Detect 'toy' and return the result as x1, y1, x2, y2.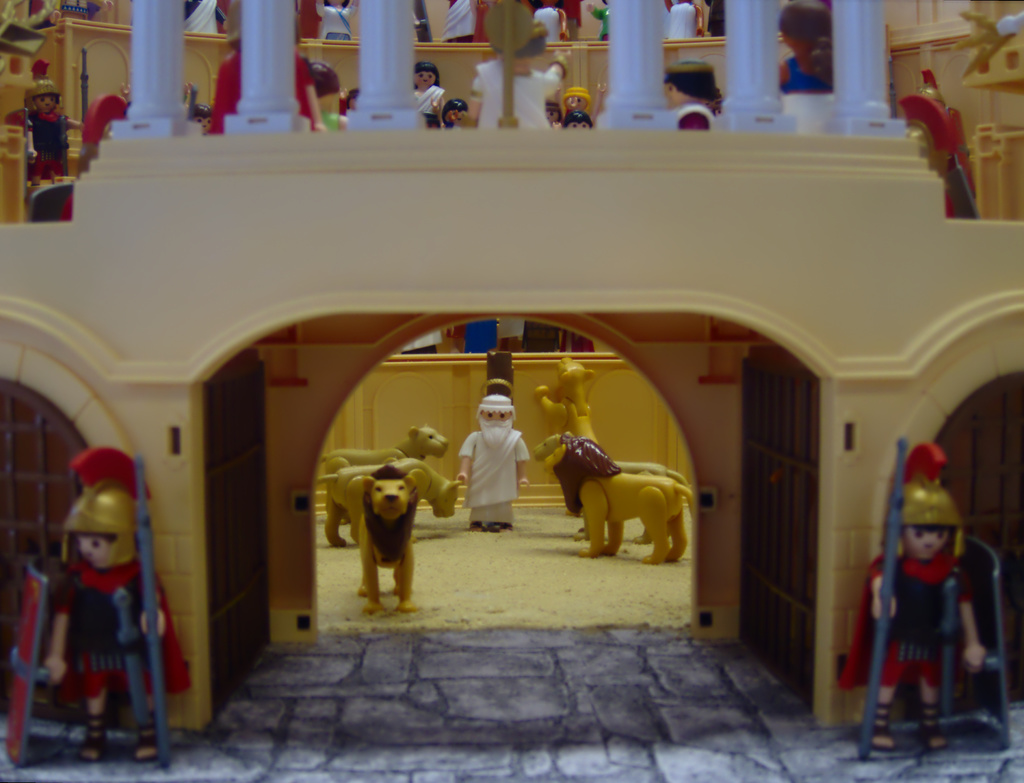
657, 52, 721, 140.
